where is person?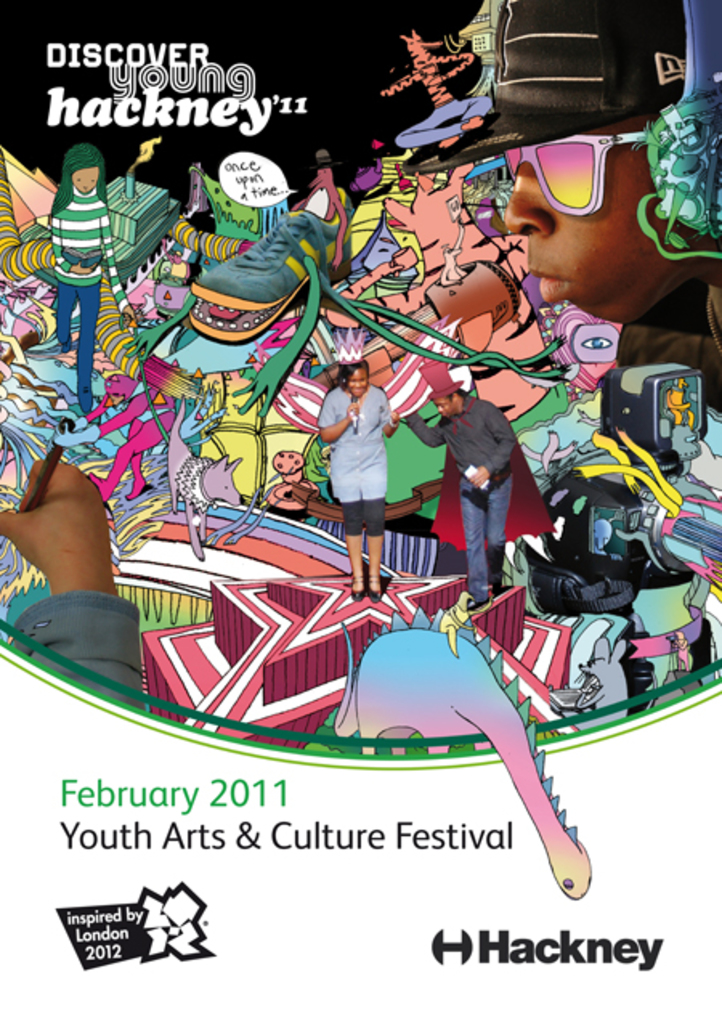
locate(51, 140, 132, 408).
